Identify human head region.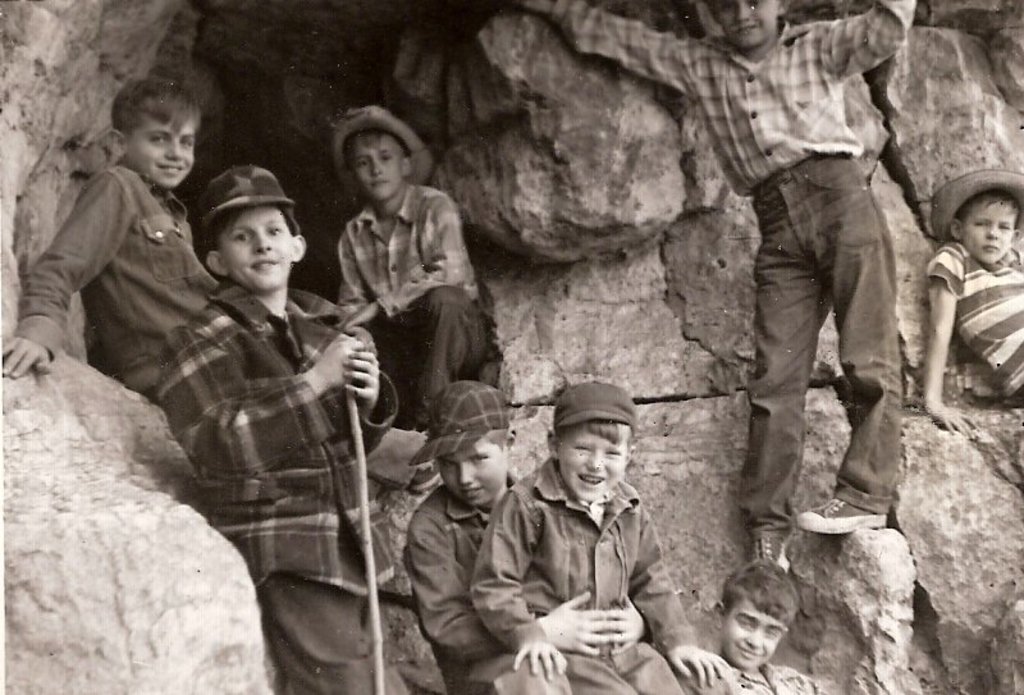
Region: BBox(426, 383, 511, 502).
